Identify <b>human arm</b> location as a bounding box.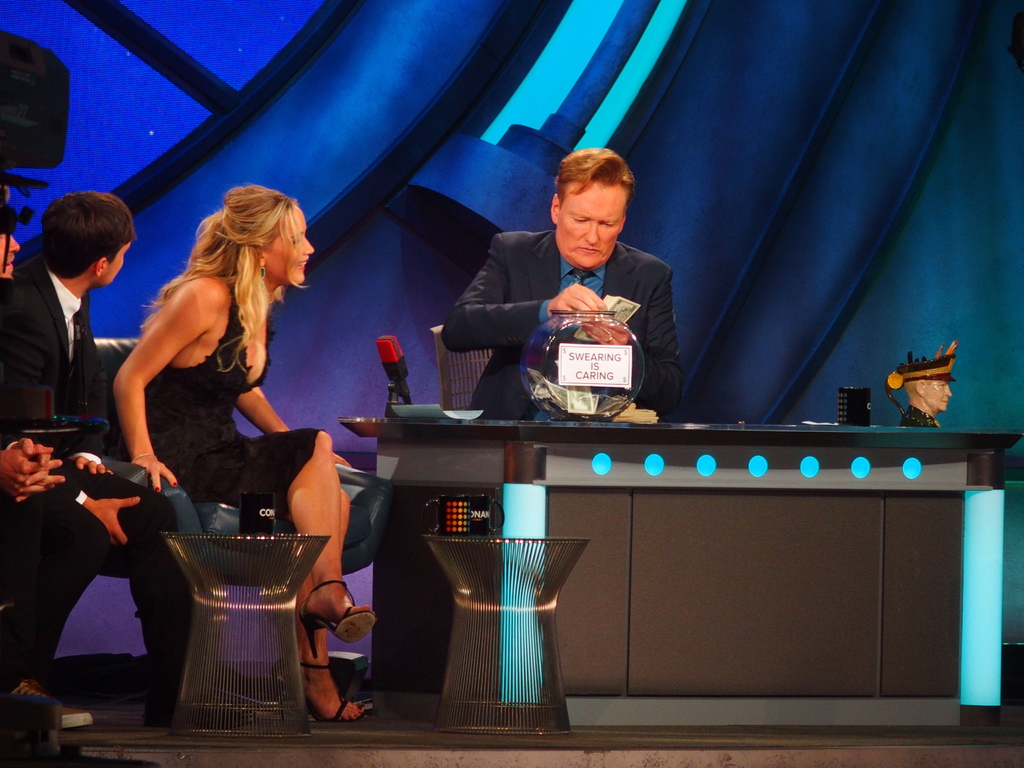
{"x1": 63, "y1": 479, "x2": 135, "y2": 556}.
